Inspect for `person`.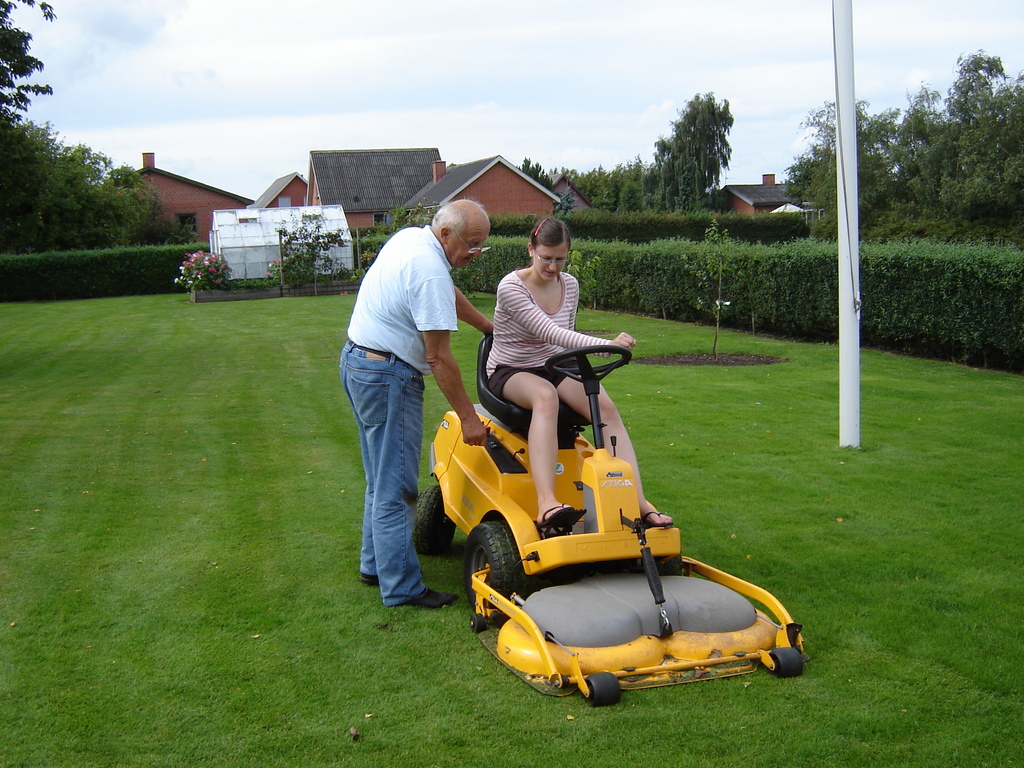
Inspection: 488:216:678:523.
